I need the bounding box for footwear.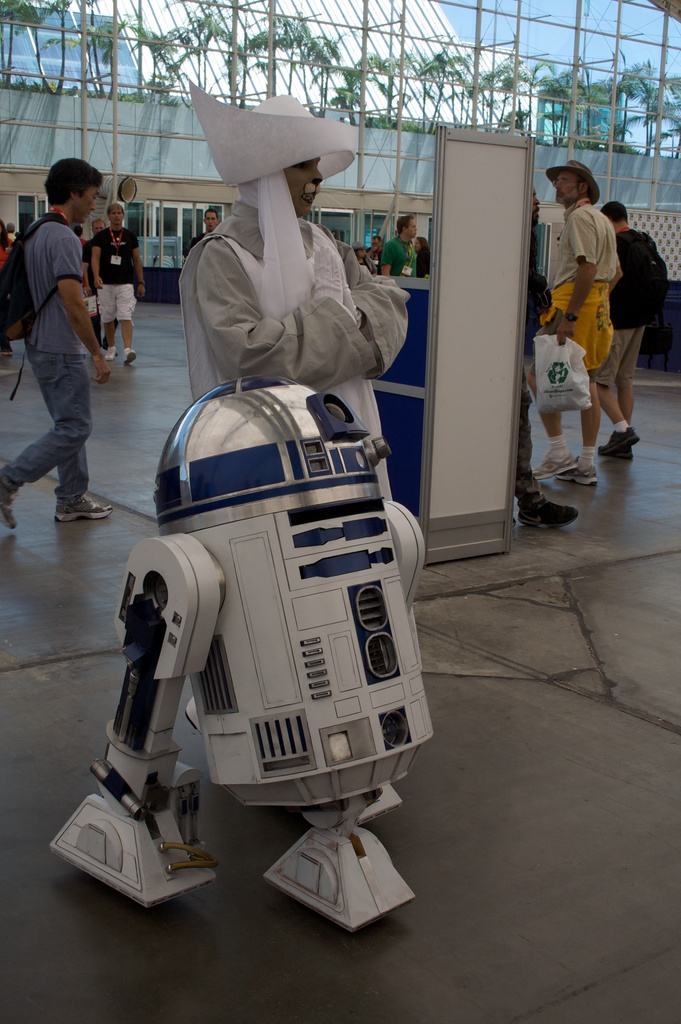
Here it is: {"left": 598, "top": 436, "right": 634, "bottom": 465}.
